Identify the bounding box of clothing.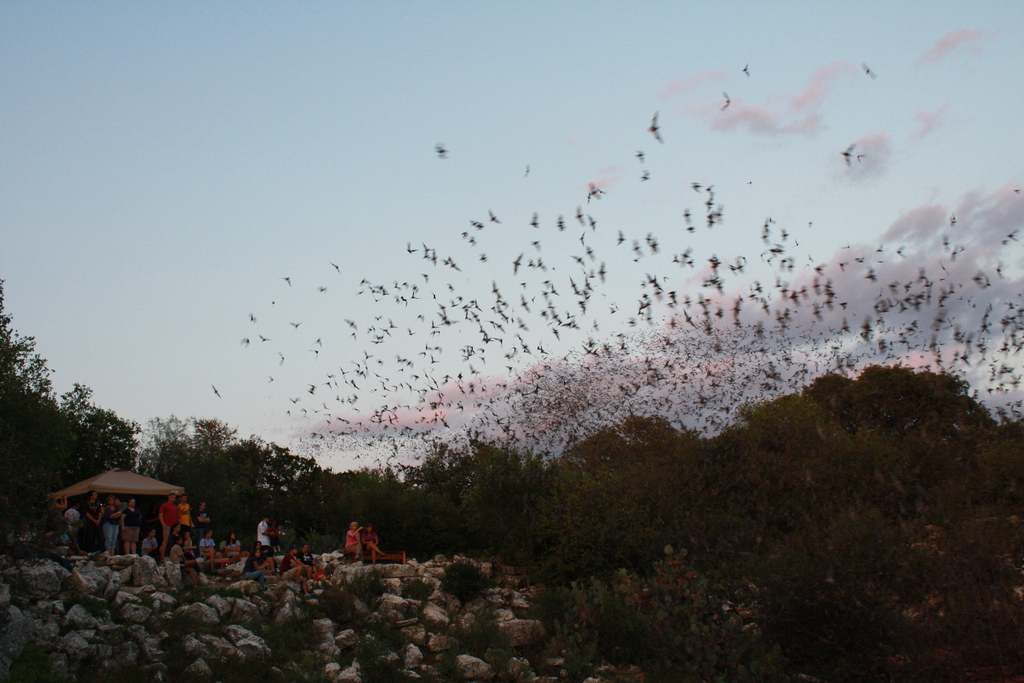
(left=346, top=530, right=362, bottom=556).
